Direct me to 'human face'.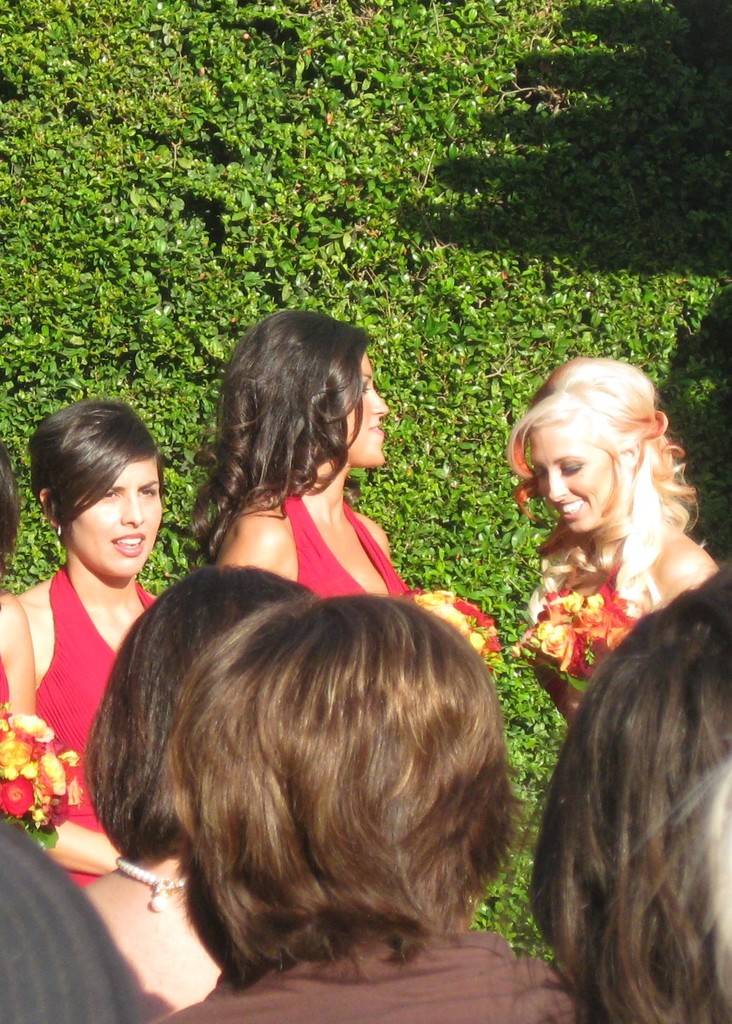
Direction: pyautogui.locateOnScreen(327, 352, 392, 462).
